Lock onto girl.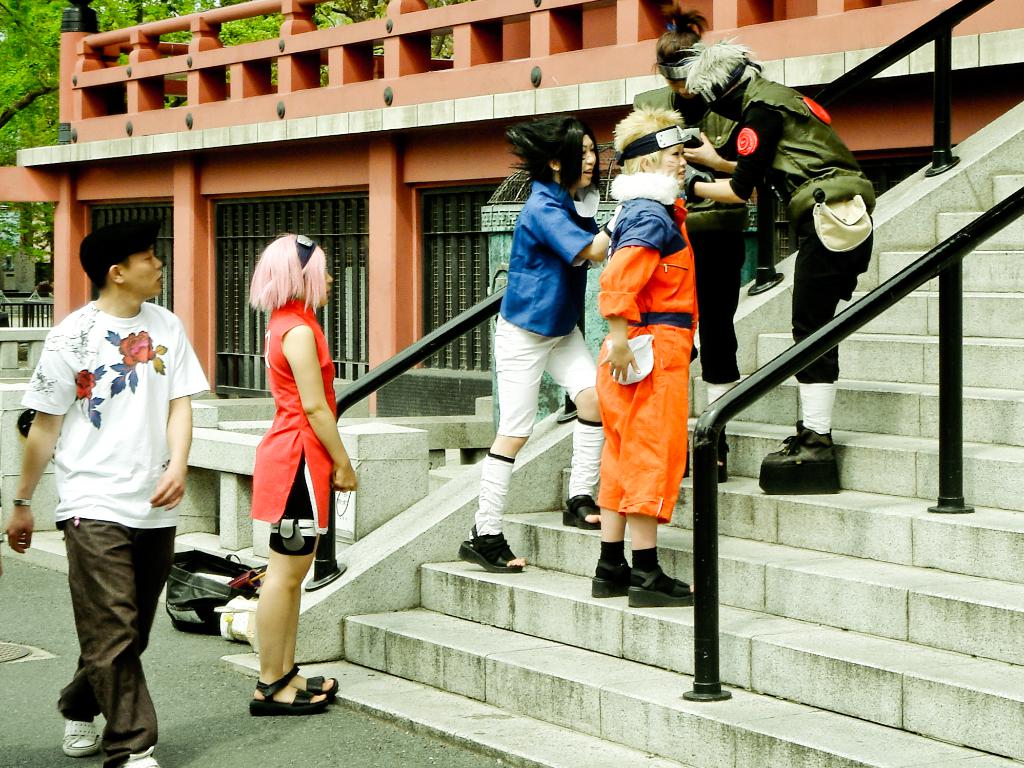
Locked: Rect(453, 106, 614, 572).
